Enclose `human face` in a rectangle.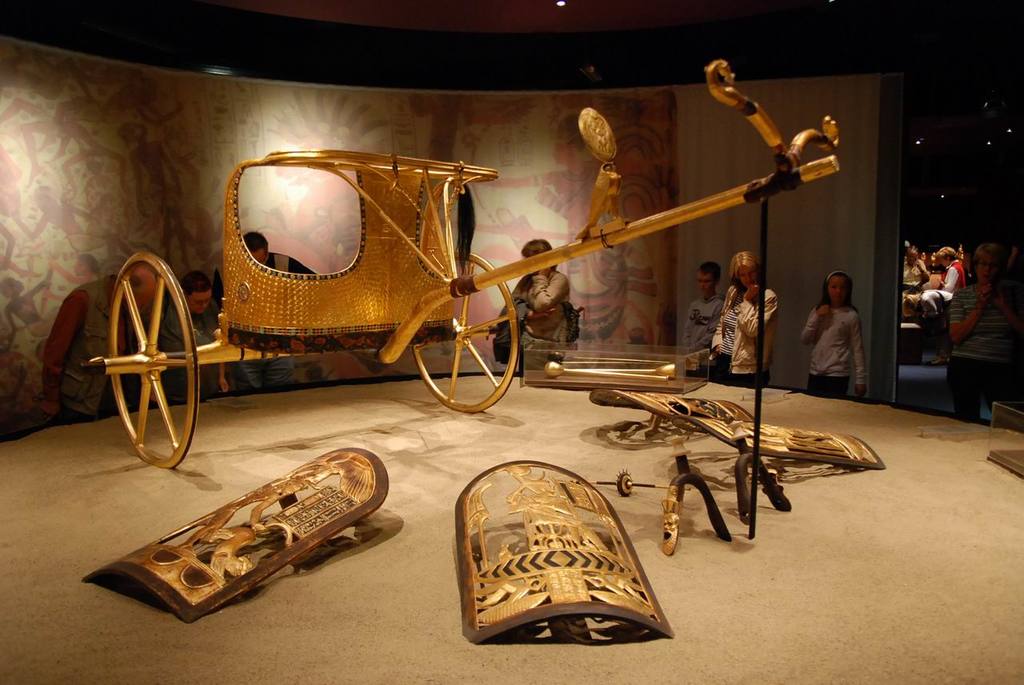
<bbox>980, 256, 994, 284</bbox>.
